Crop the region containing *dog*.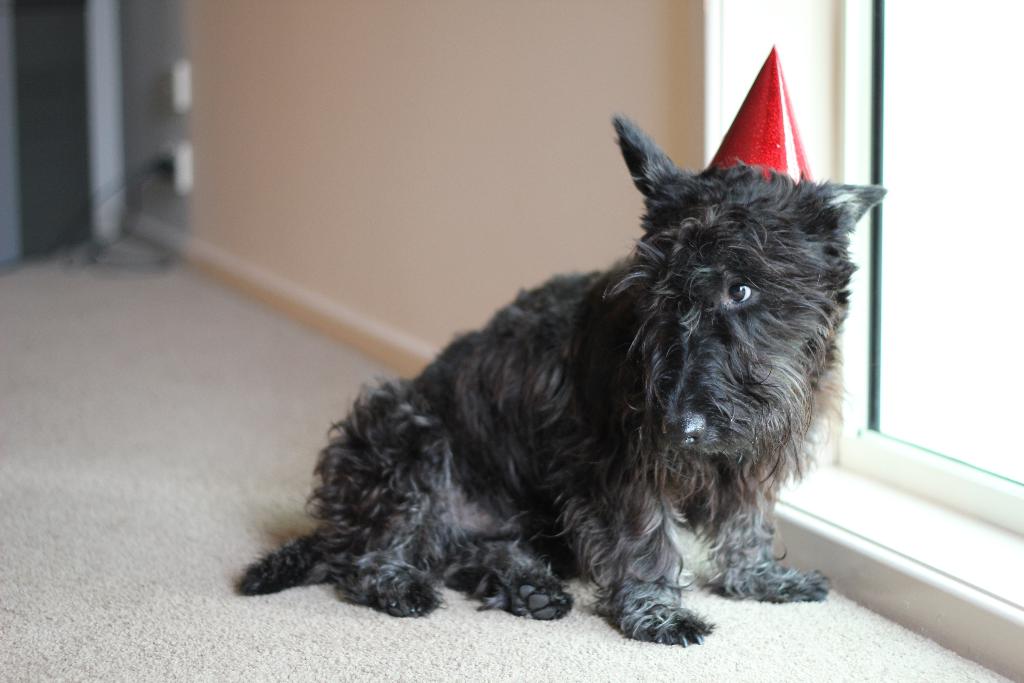
Crop region: (left=234, top=113, right=887, bottom=650).
